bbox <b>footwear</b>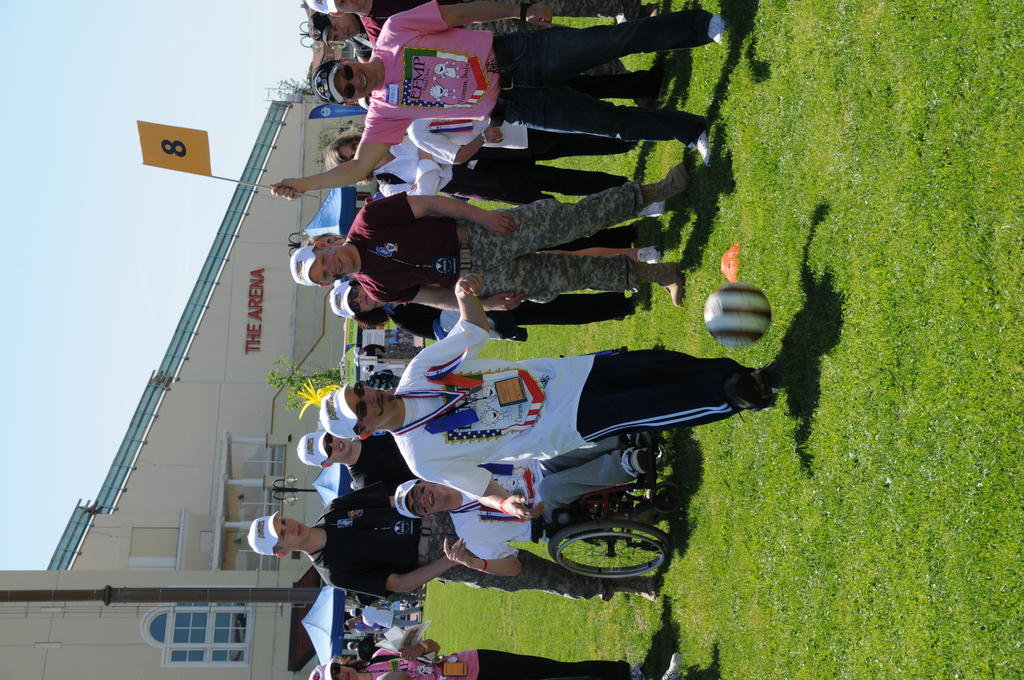
(left=708, top=14, right=727, bottom=43)
